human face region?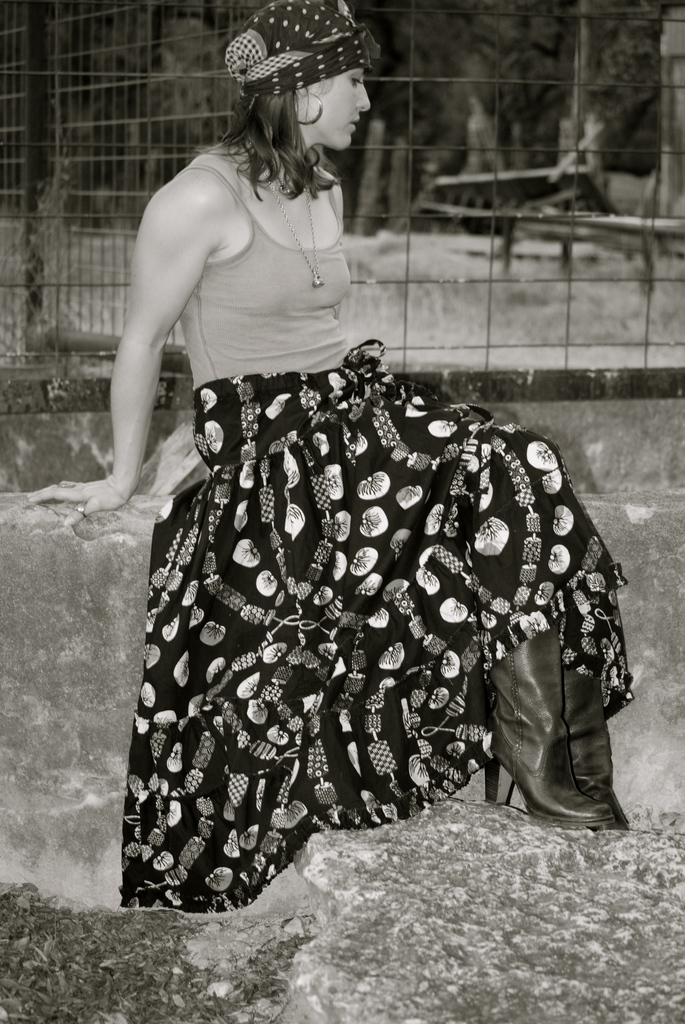
(left=310, top=67, right=370, bottom=145)
